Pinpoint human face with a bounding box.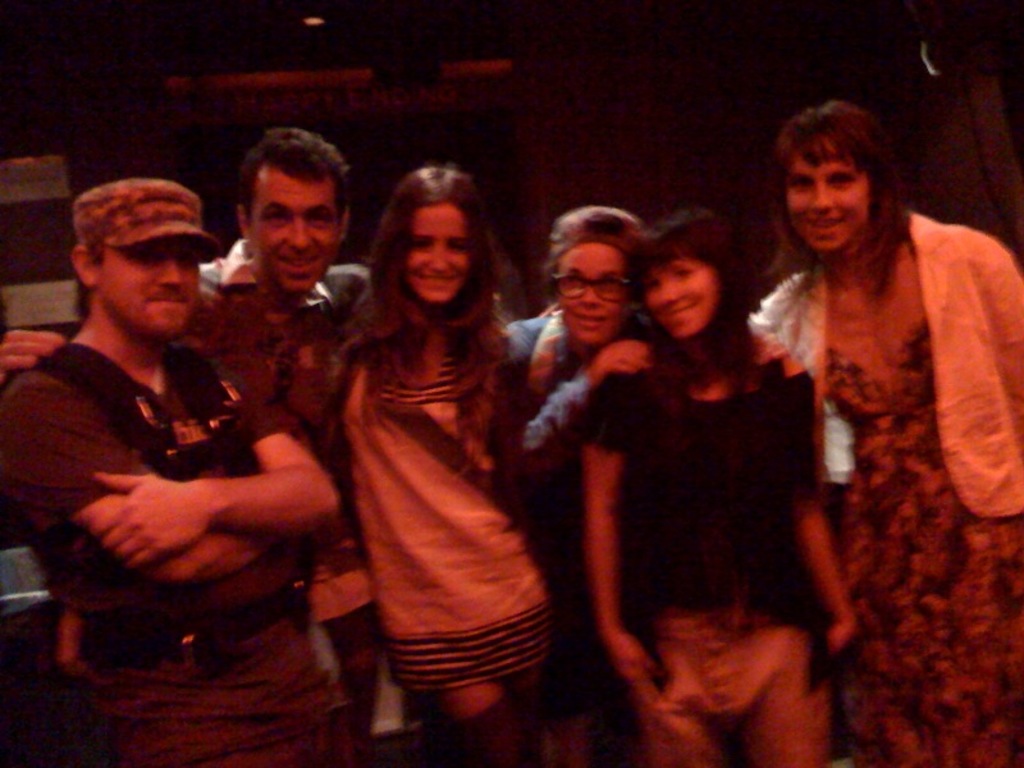
bbox=(96, 236, 204, 343).
